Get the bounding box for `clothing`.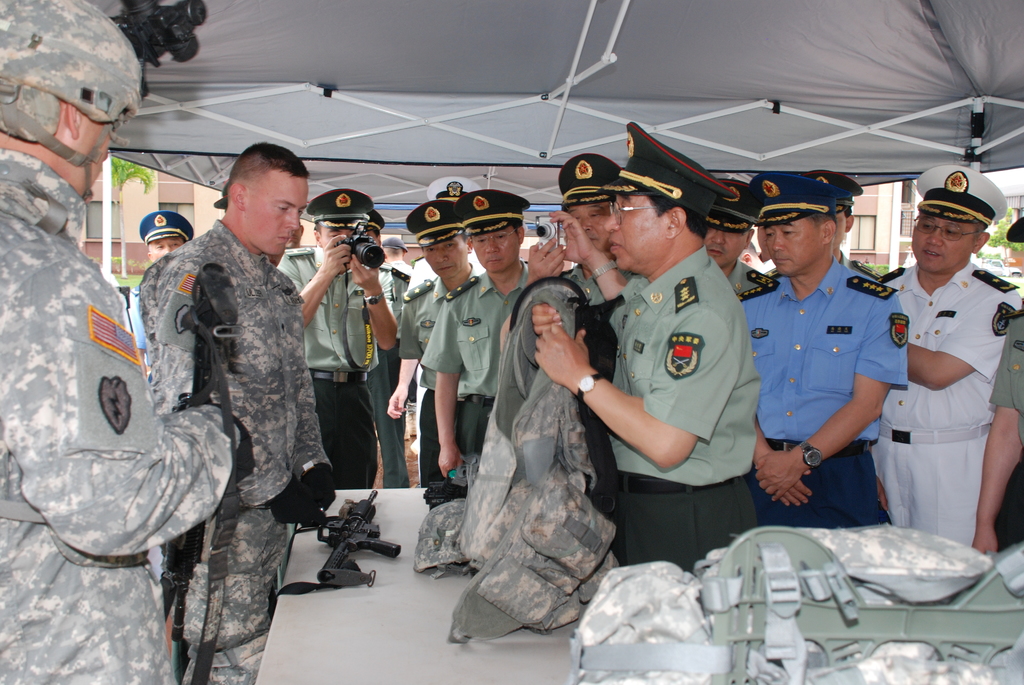
bbox=[276, 246, 388, 496].
